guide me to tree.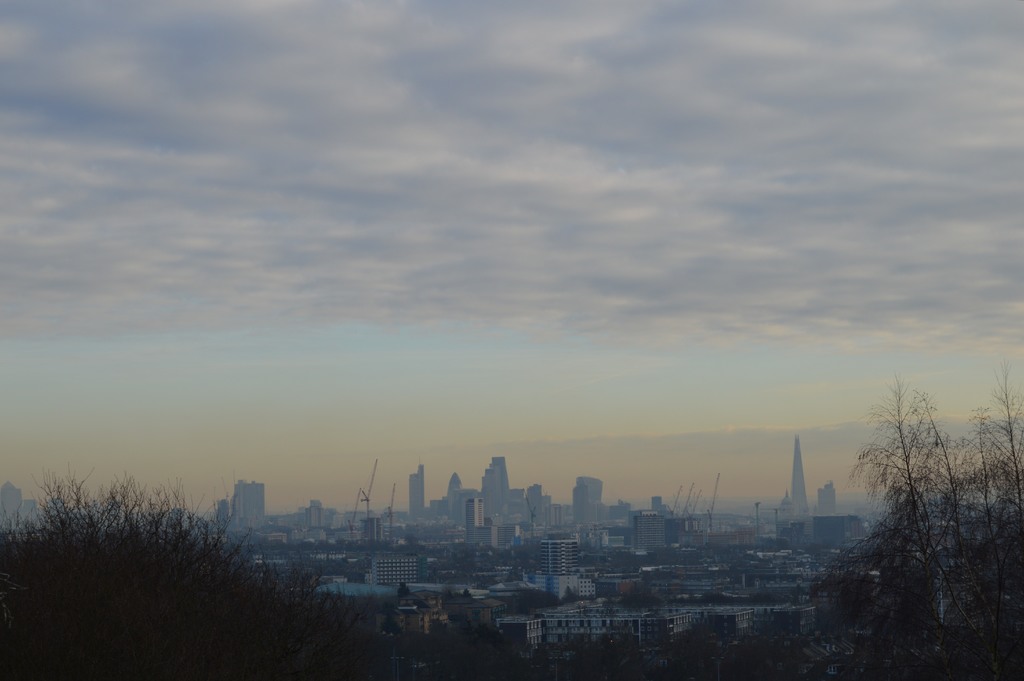
Guidance: <box>670,628,733,680</box>.
